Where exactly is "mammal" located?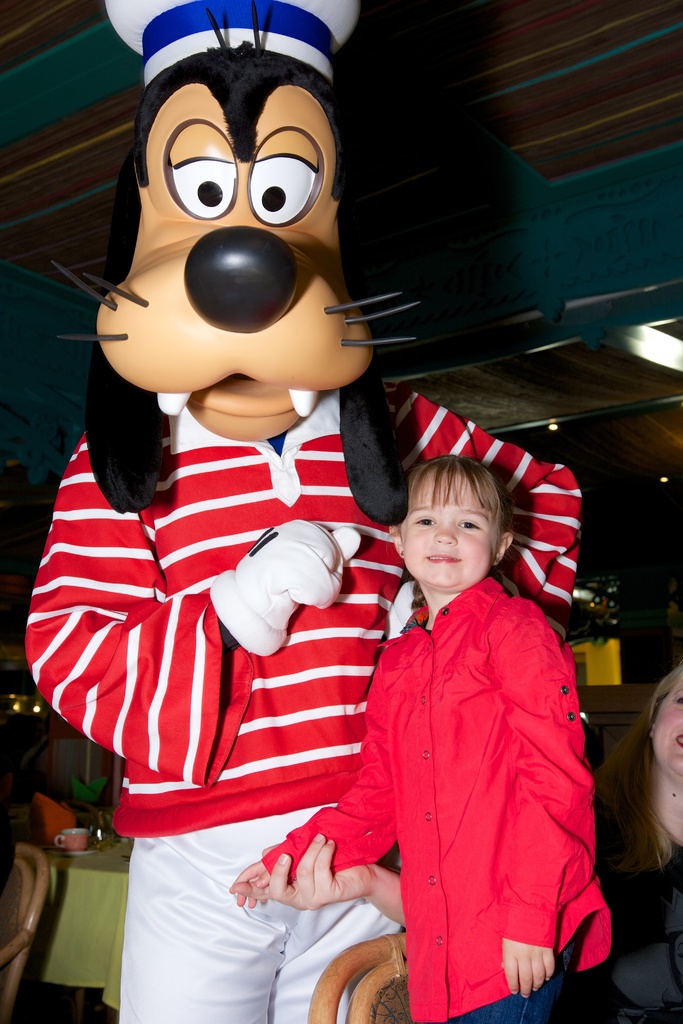
Its bounding box is (525,648,682,1023).
